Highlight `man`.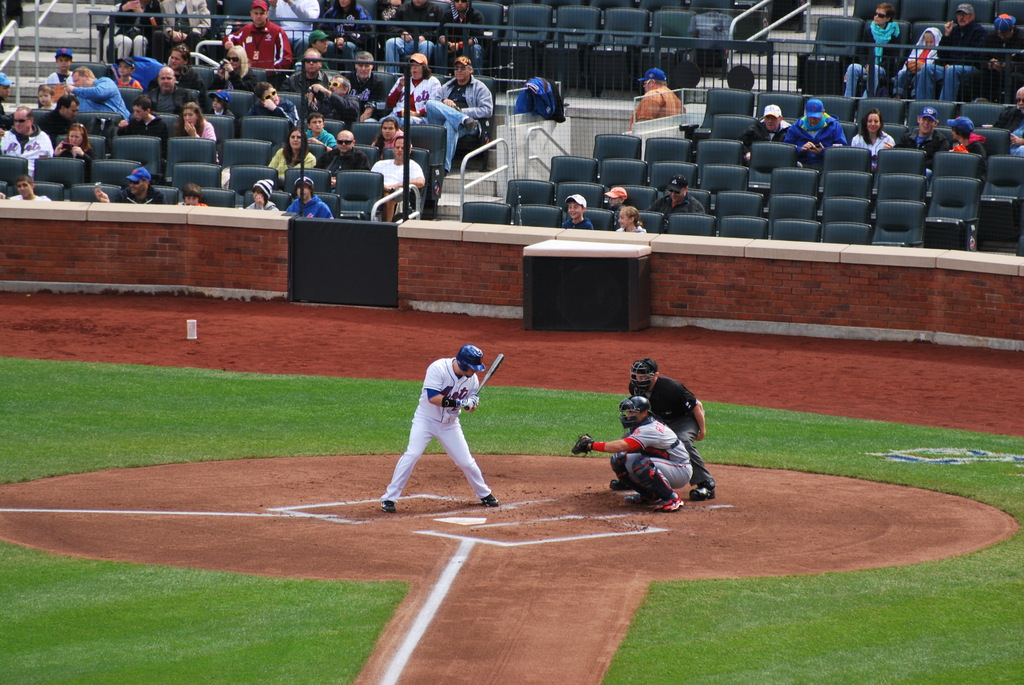
Highlighted region: bbox=[309, 76, 358, 123].
